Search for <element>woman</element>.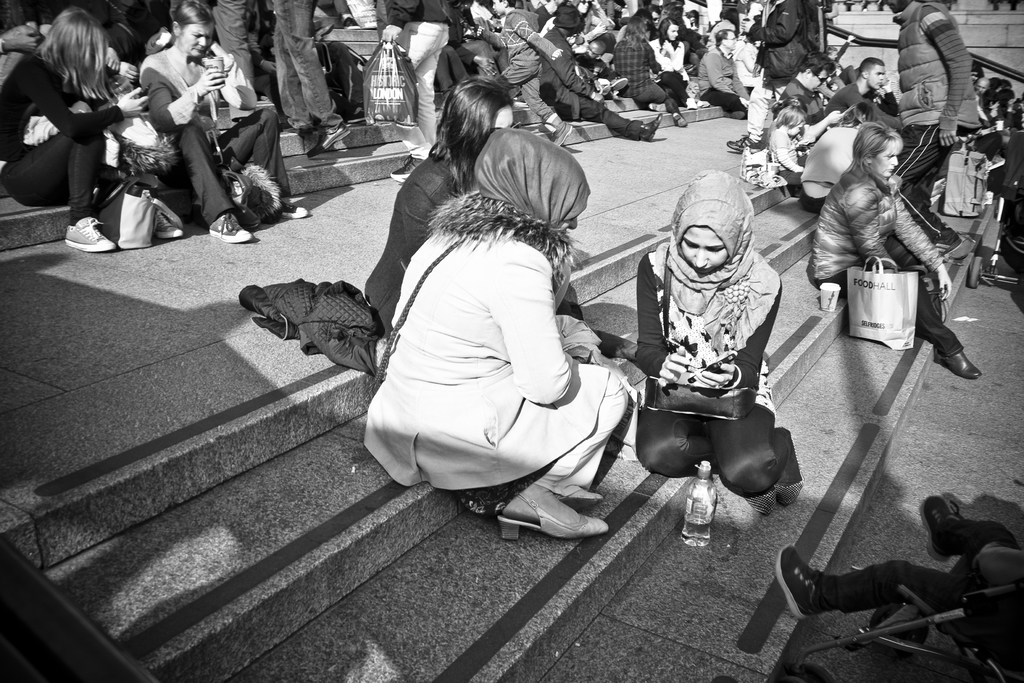
Found at bbox=(612, 13, 694, 127).
